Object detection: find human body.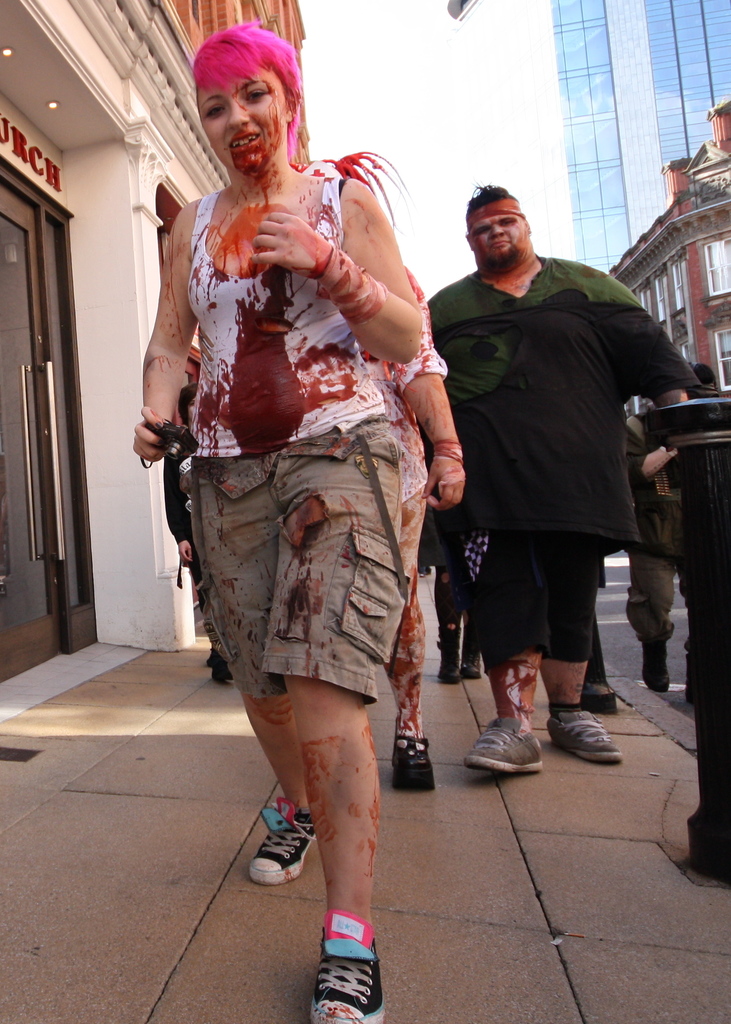
region(426, 252, 701, 777).
